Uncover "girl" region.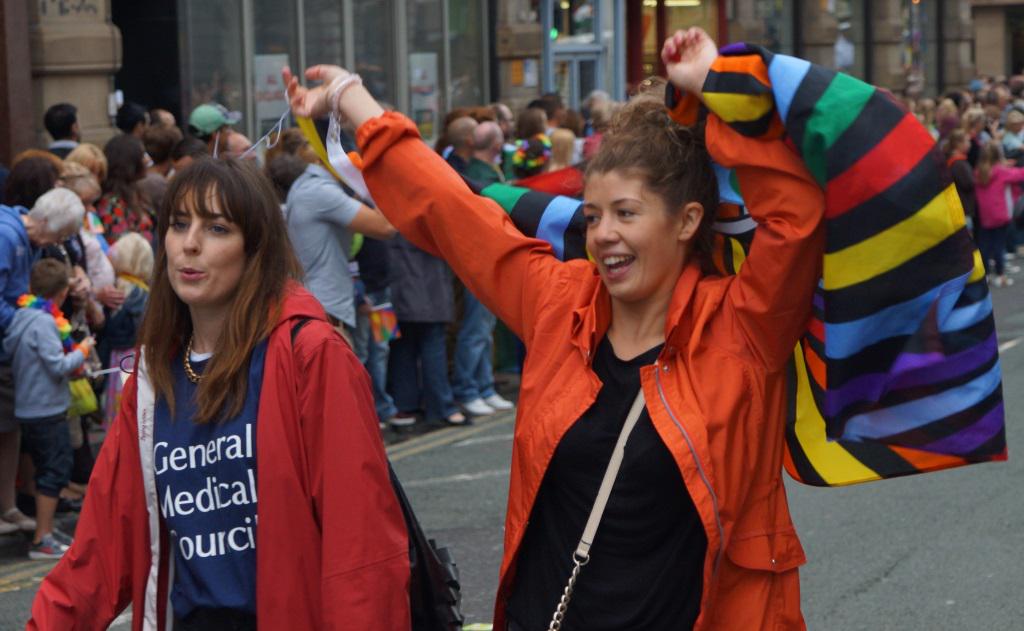
Uncovered: 283,23,824,628.
